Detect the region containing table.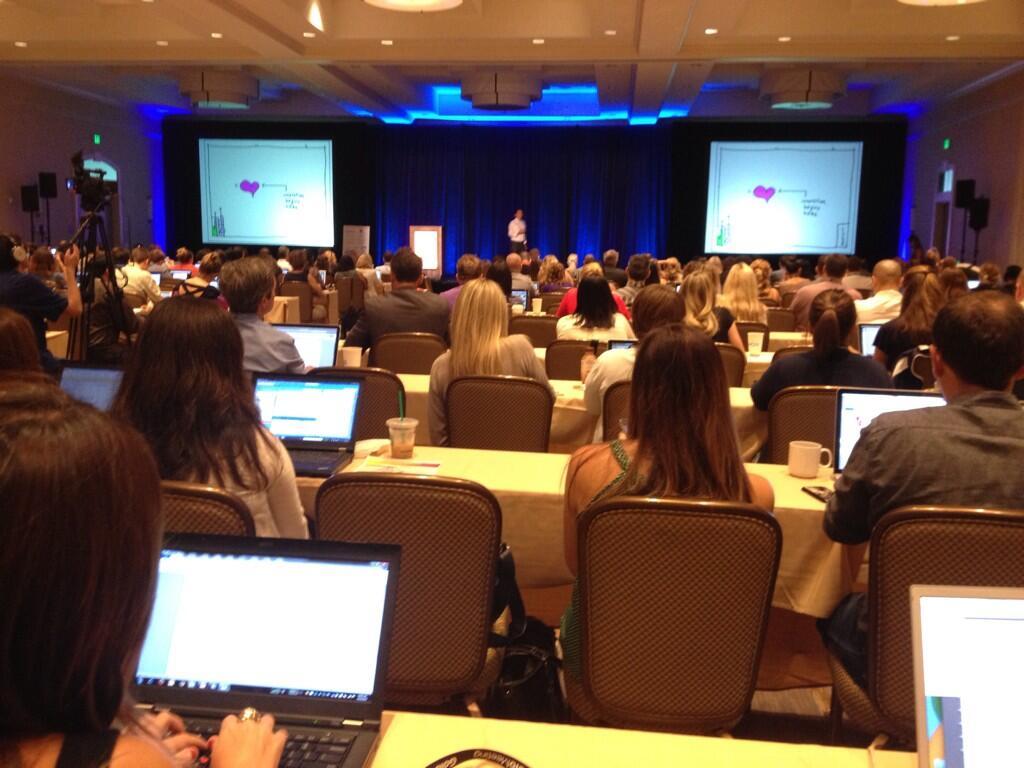
detection(767, 329, 811, 354).
